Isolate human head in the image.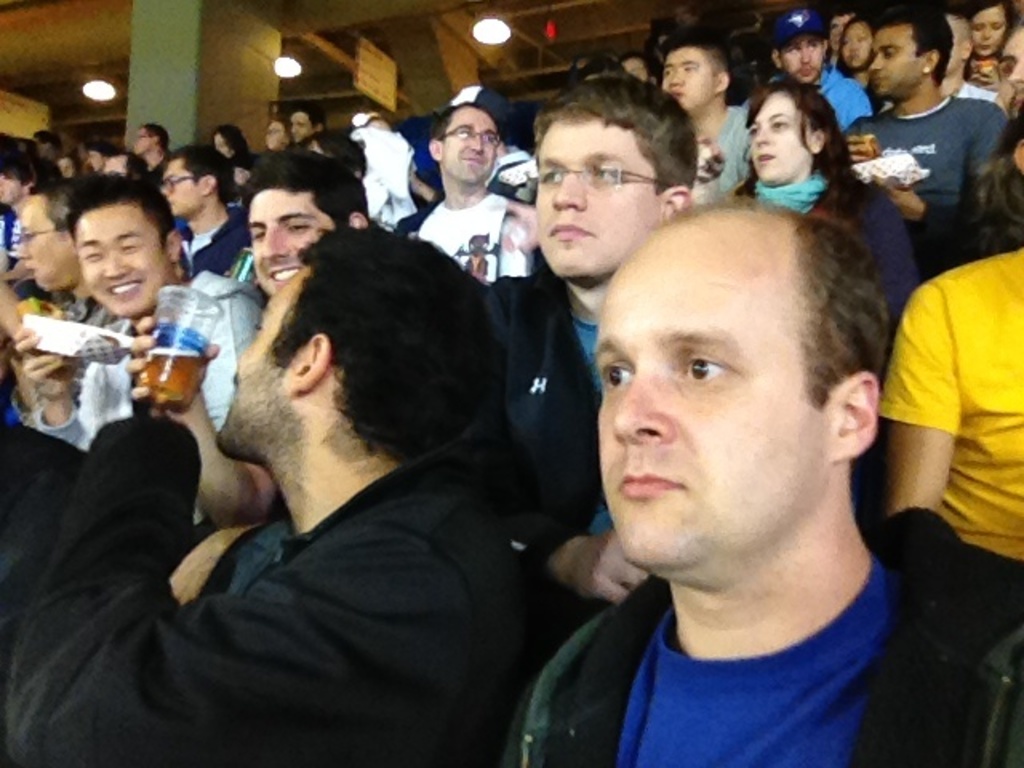
Isolated region: bbox=(13, 189, 74, 291).
